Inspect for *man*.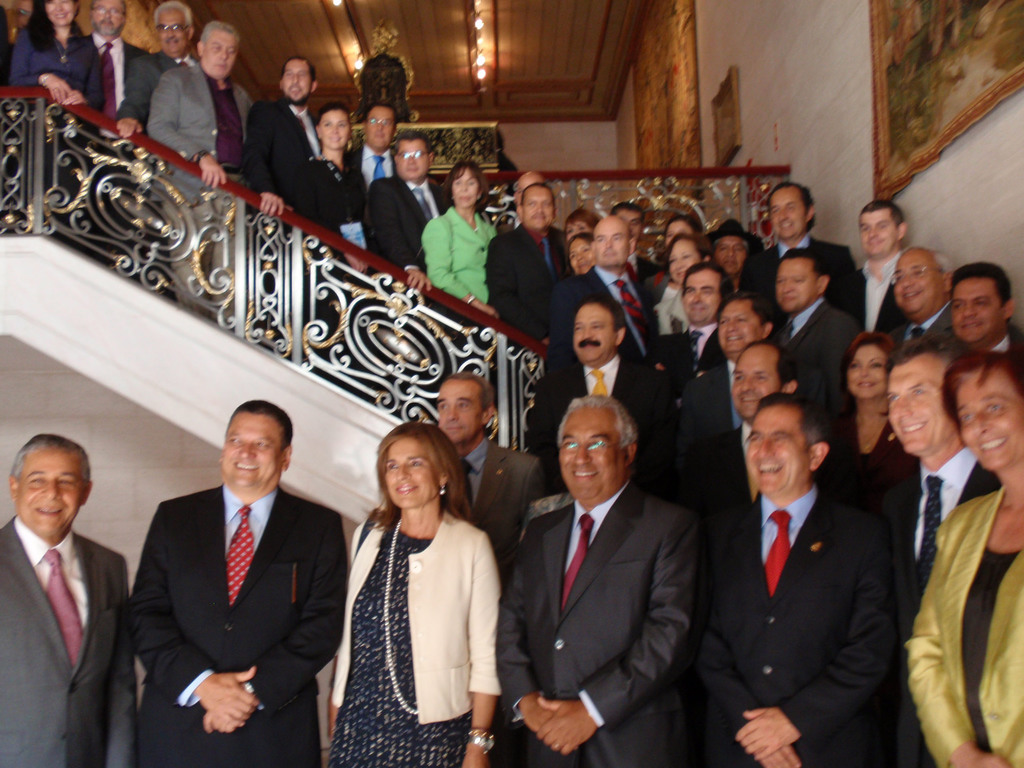
Inspection: 0/430/134/767.
